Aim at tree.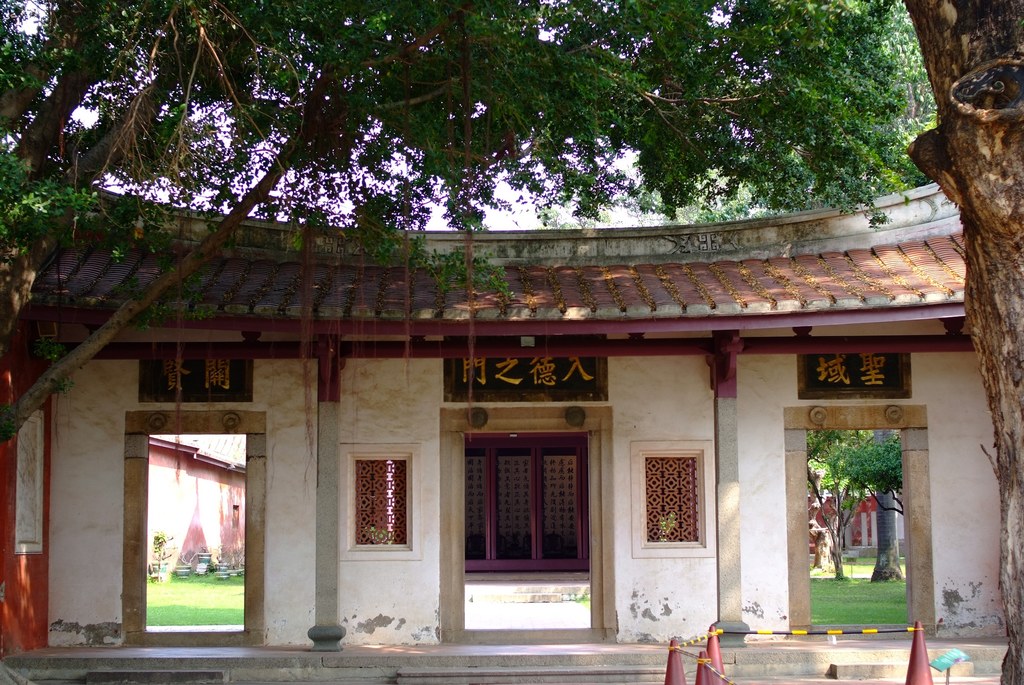
Aimed at 865/0/1023/684.
